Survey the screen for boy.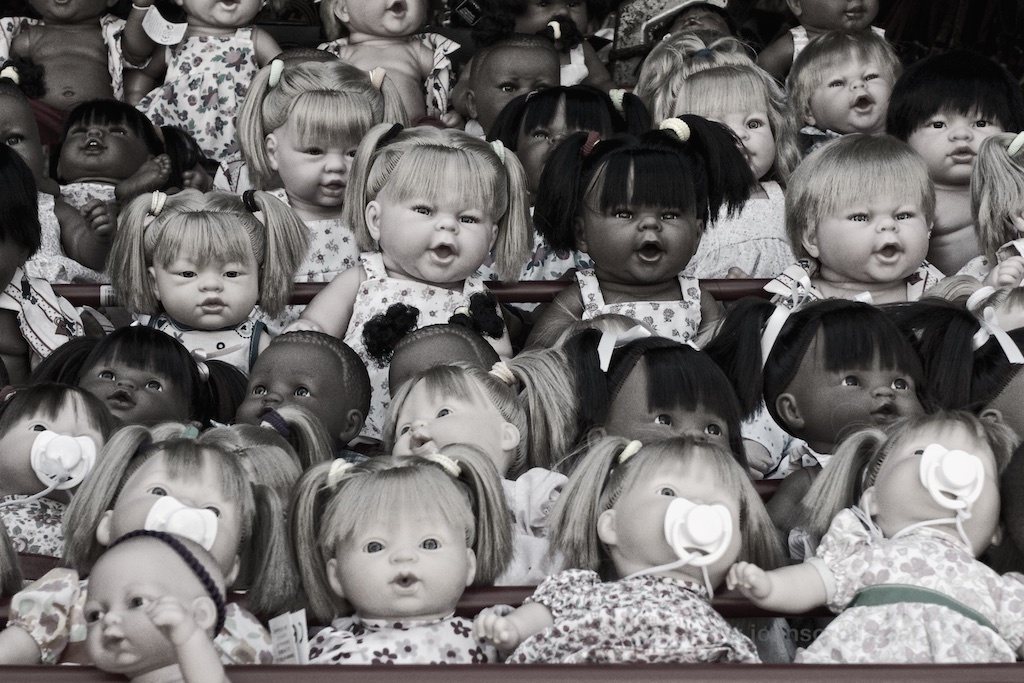
Survey found: 0 0 127 131.
